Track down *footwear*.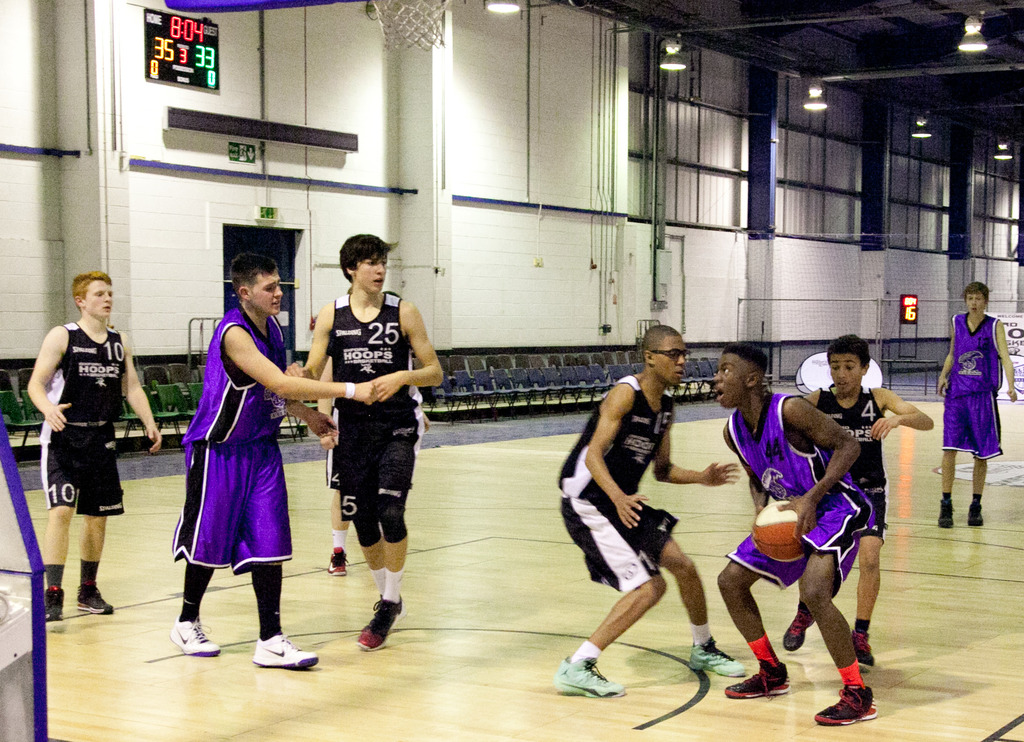
Tracked to [x1=691, y1=636, x2=749, y2=681].
